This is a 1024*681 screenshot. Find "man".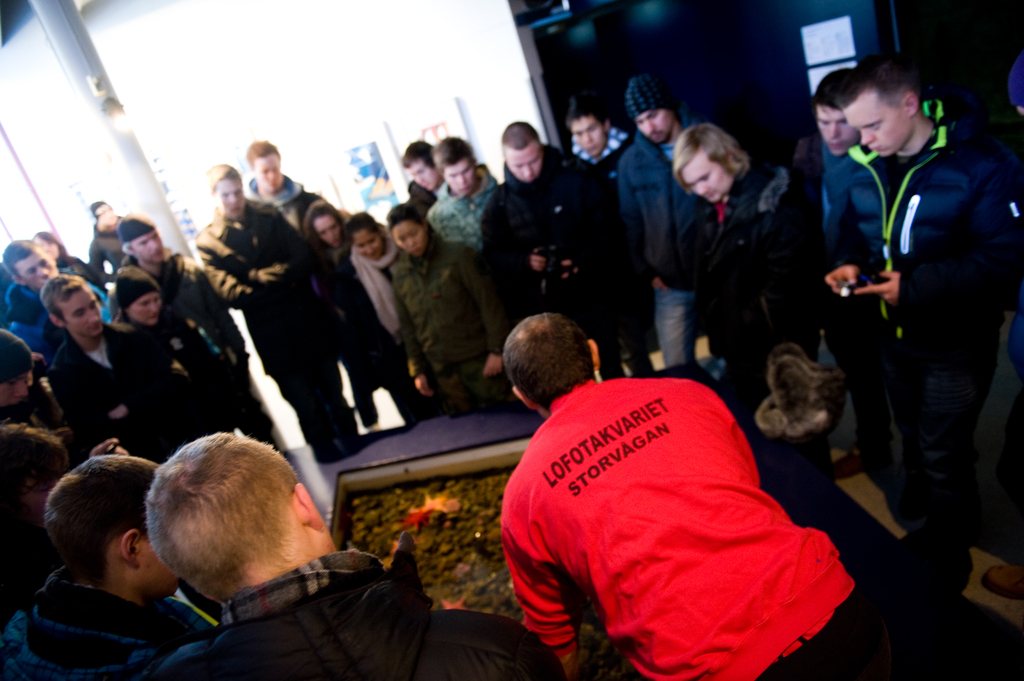
Bounding box: 118 209 250 385.
